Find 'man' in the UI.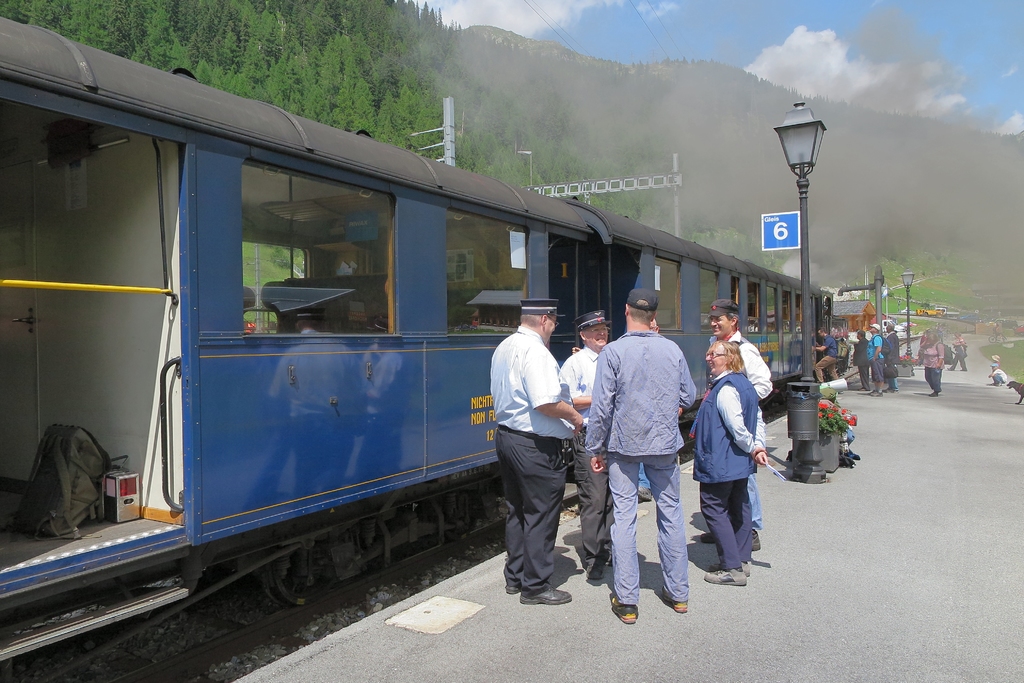
UI element at region(812, 327, 840, 387).
